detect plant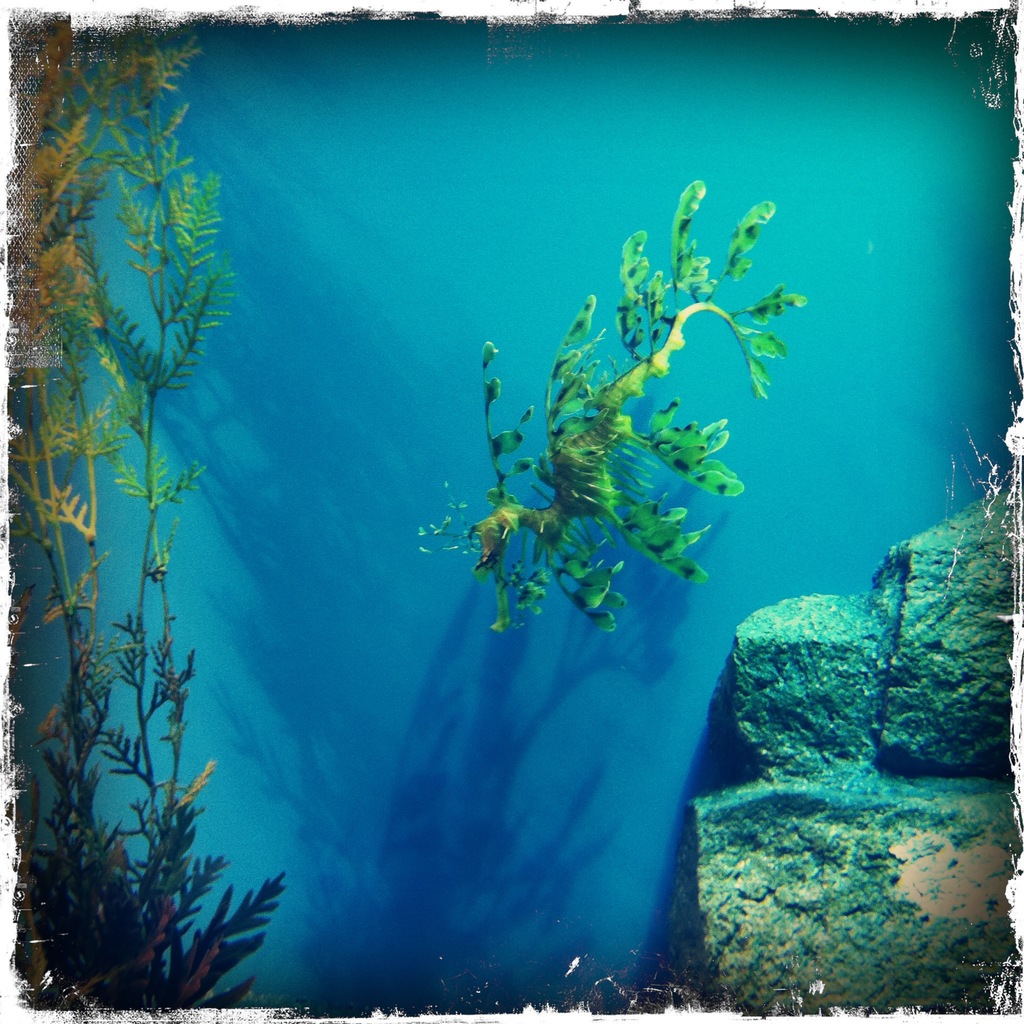
(left=95, top=31, right=305, bottom=1005)
